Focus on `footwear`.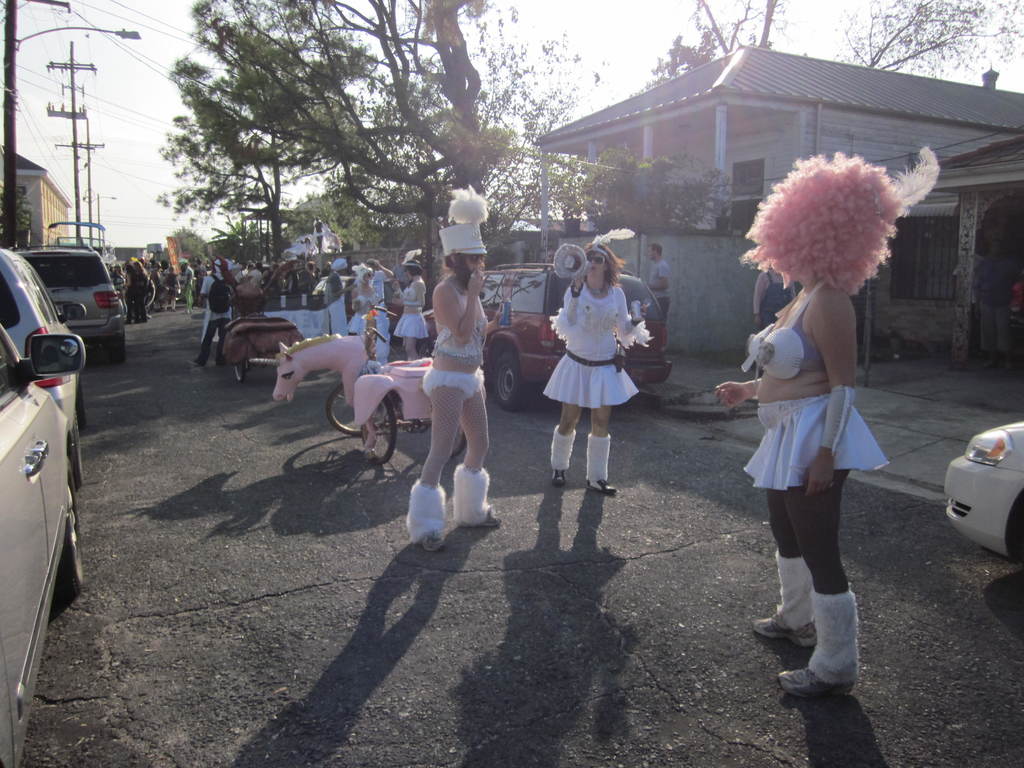
Focused at (550,468,566,483).
